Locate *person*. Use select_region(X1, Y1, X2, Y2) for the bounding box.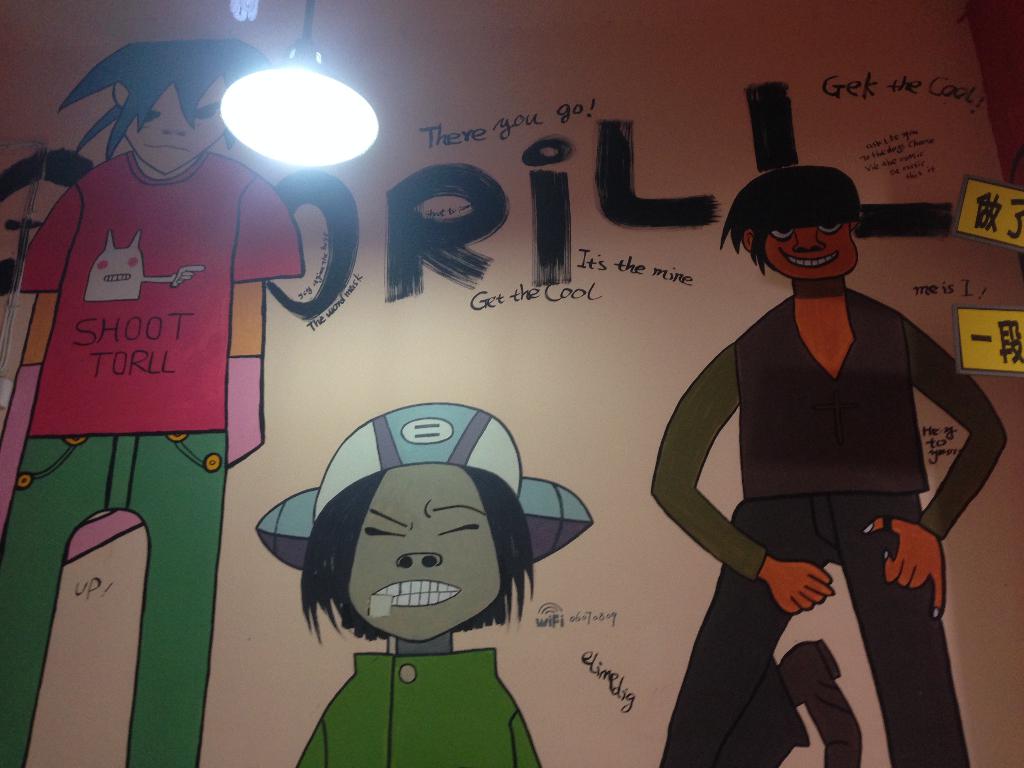
select_region(260, 404, 588, 767).
